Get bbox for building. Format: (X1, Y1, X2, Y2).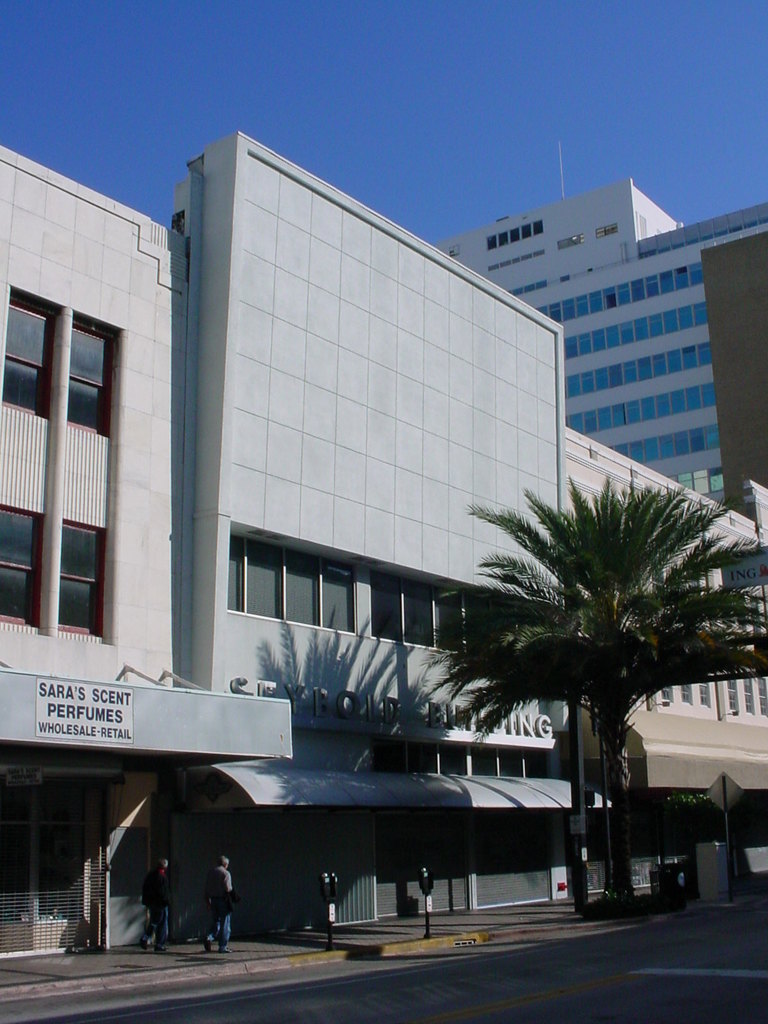
(166, 128, 614, 931).
